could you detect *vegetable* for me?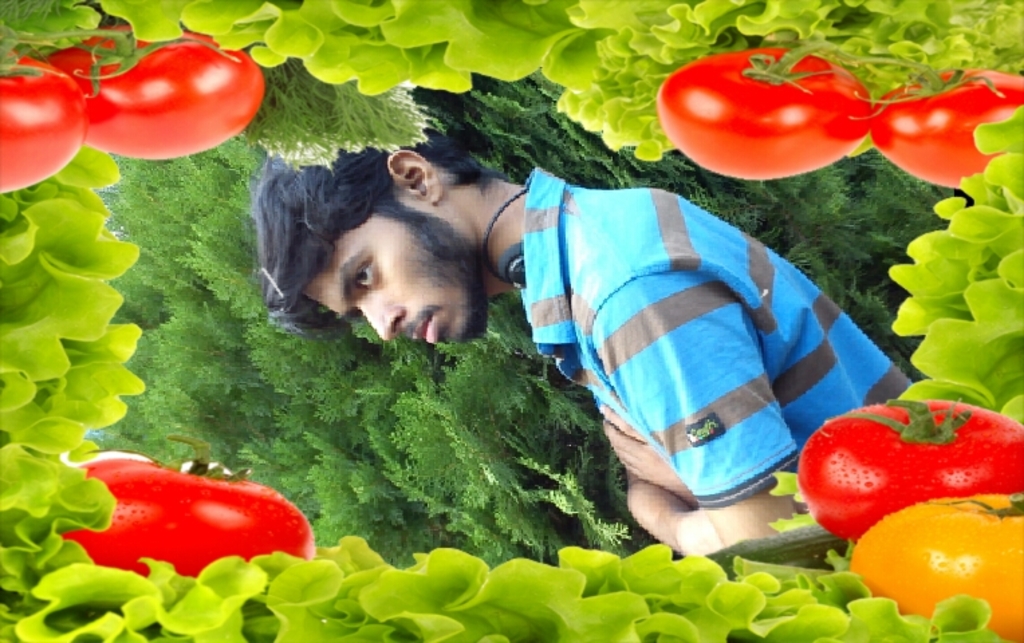
Detection result: (x1=29, y1=19, x2=267, y2=159).
